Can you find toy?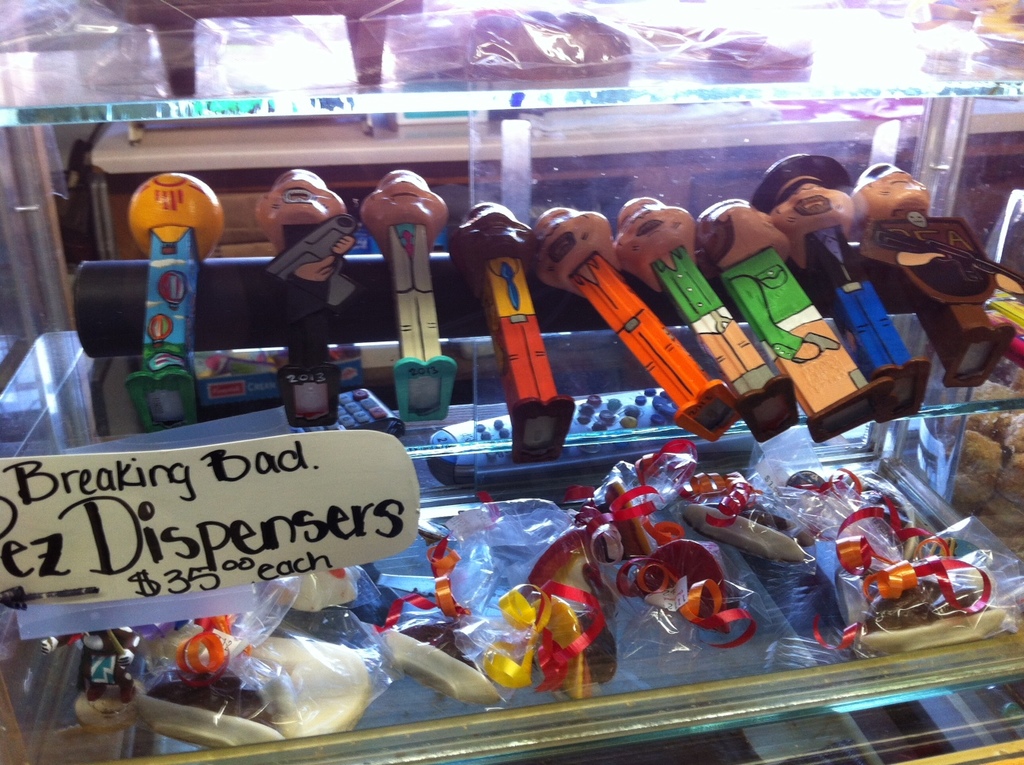
Yes, bounding box: pyautogui.locateOnScreen(747, 156, 932, 422).
